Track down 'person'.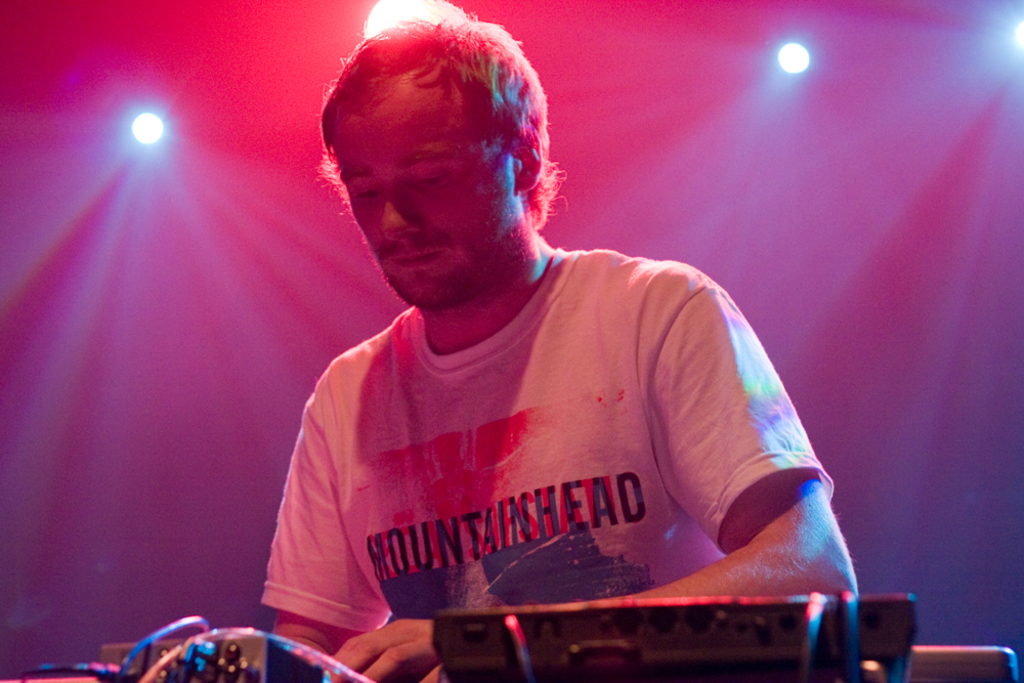
Tracked to bbox=[207, 7, 868, 656].
